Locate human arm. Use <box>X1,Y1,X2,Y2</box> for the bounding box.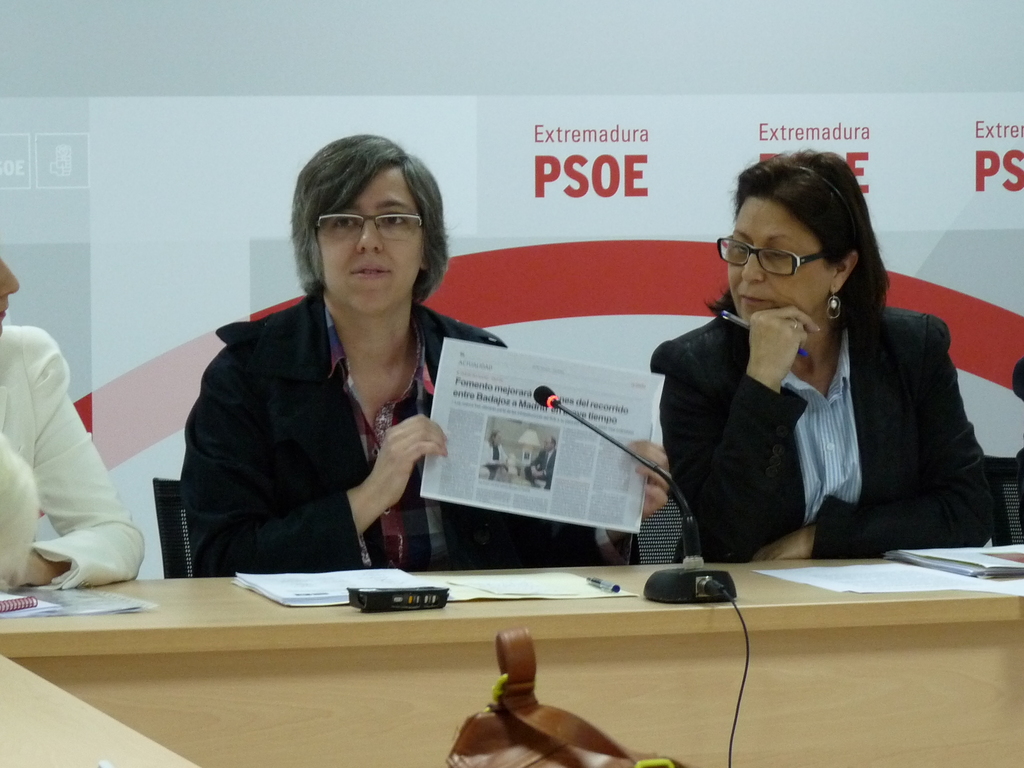
<box>655,331,824,561</box>.
